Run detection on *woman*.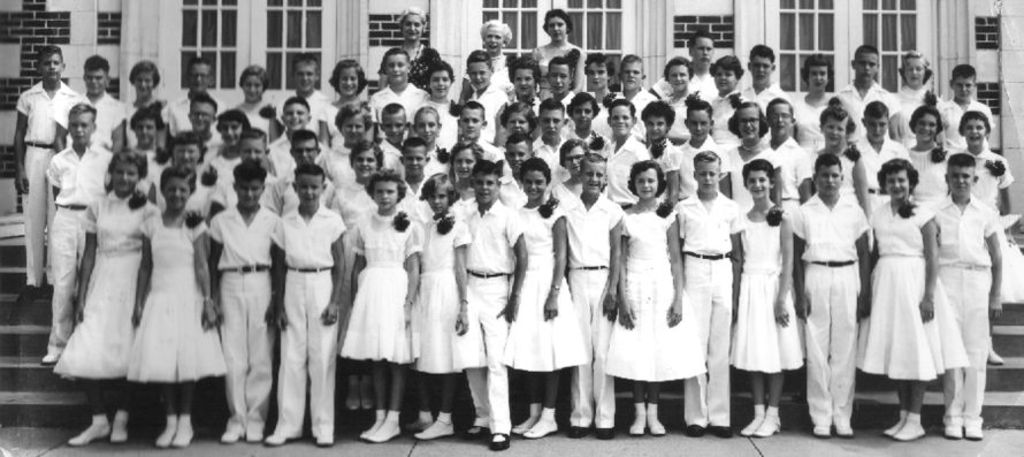
Result: <box>376,5,448,94</box>.
